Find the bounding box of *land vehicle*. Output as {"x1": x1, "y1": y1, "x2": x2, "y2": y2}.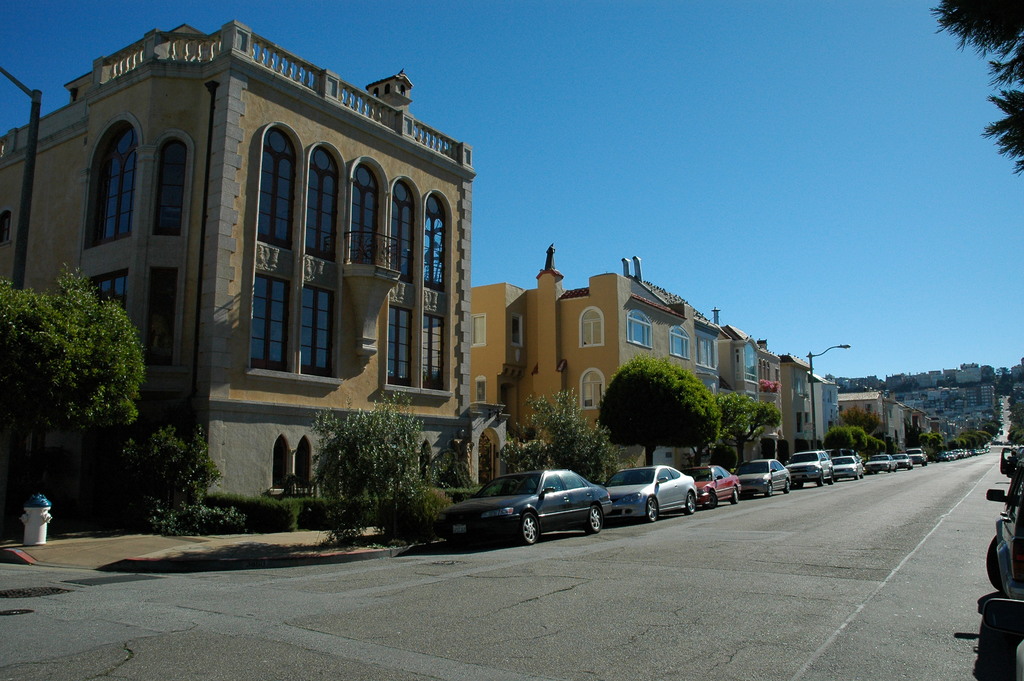
{"x1": 870, "y1": 456, "x2": 891, "y2": 471}.
